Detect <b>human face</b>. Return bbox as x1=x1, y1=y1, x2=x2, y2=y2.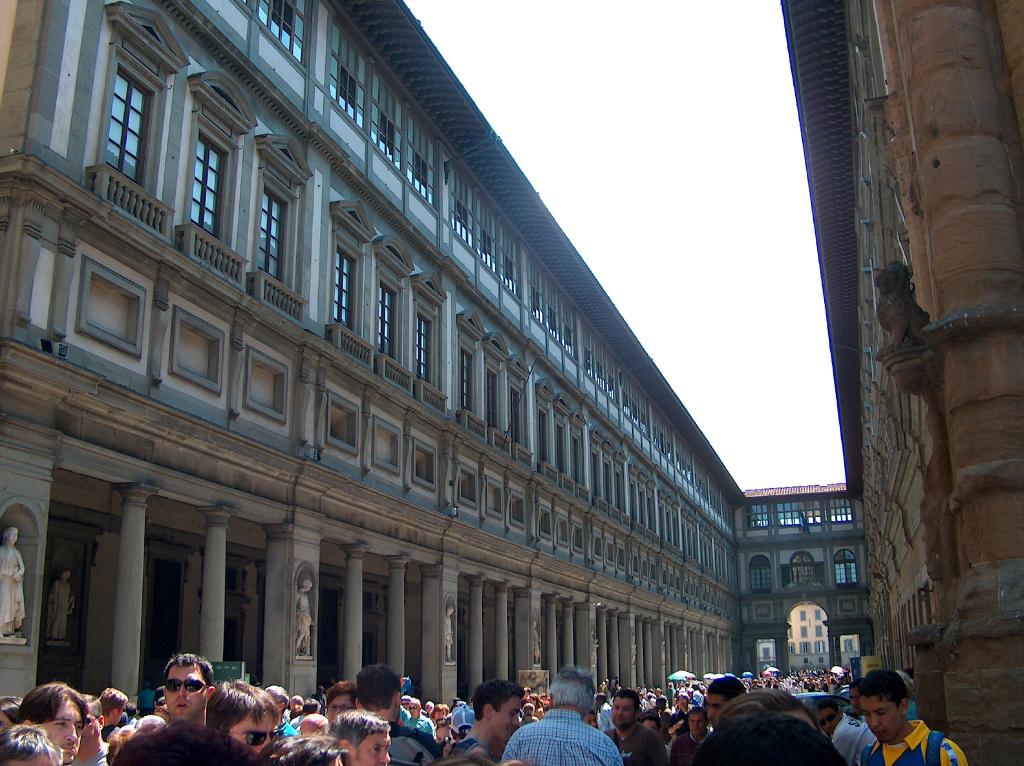
x1=348, y1=725, x2=394, y2=765.
